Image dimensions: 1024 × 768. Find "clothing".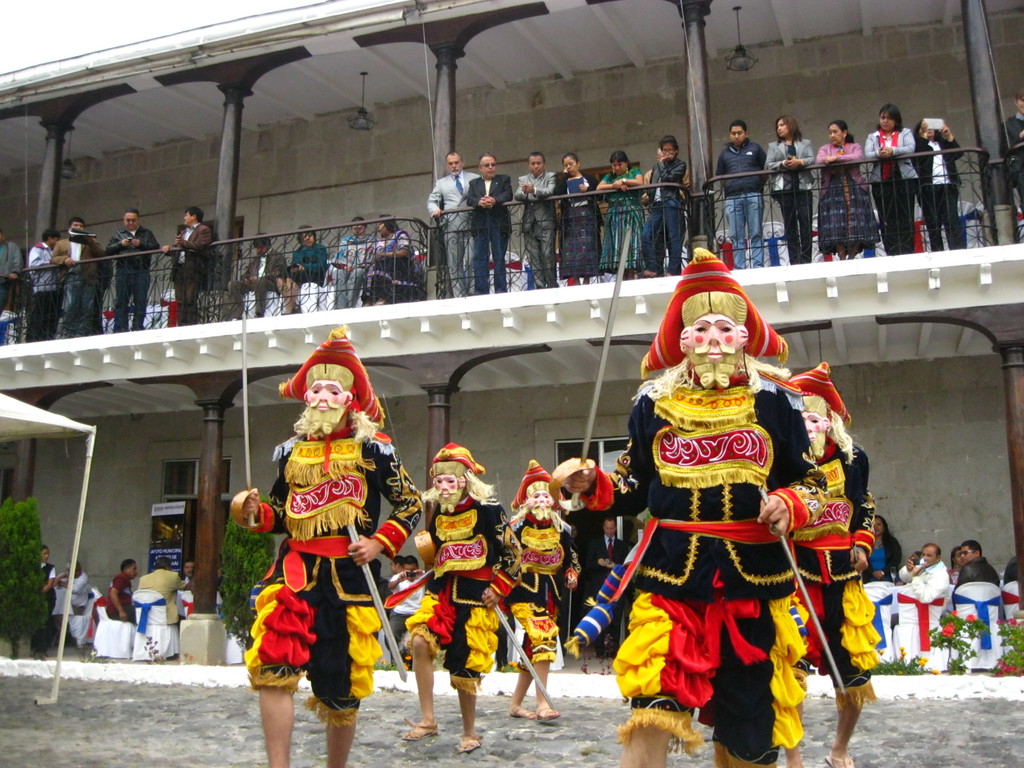
pyautogui.locateOnScreen(500, 508, 584, 663).
